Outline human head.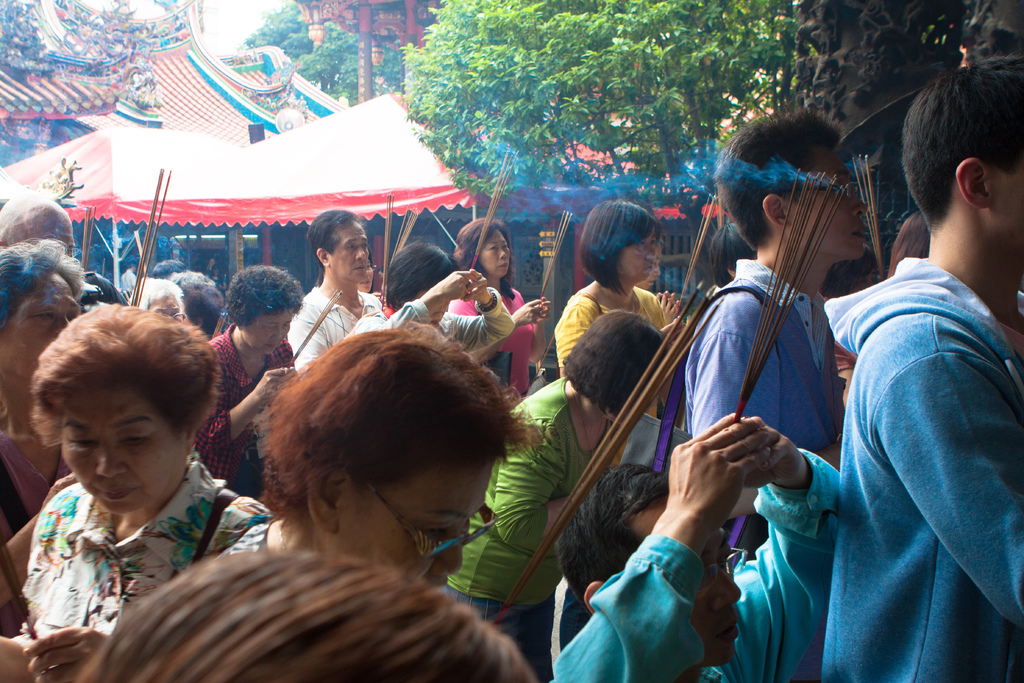
Outline: pyautogui.locateOnScreen(0, 194, 72, 252).
